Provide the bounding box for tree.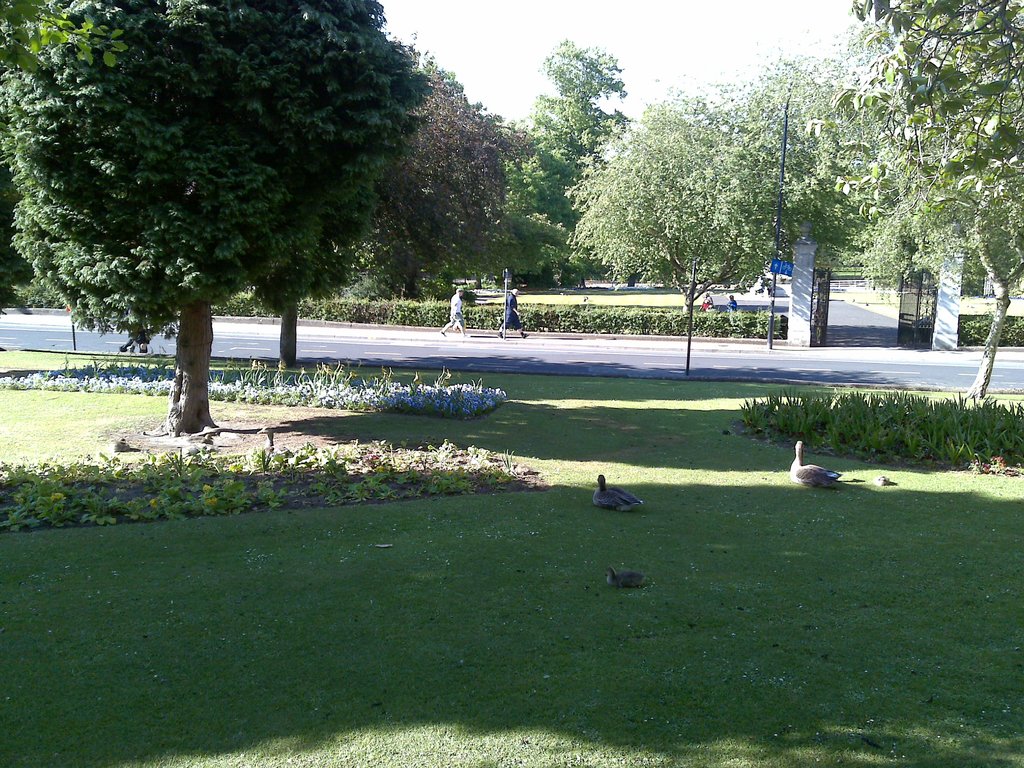
region(563, 51, 860, 298).
